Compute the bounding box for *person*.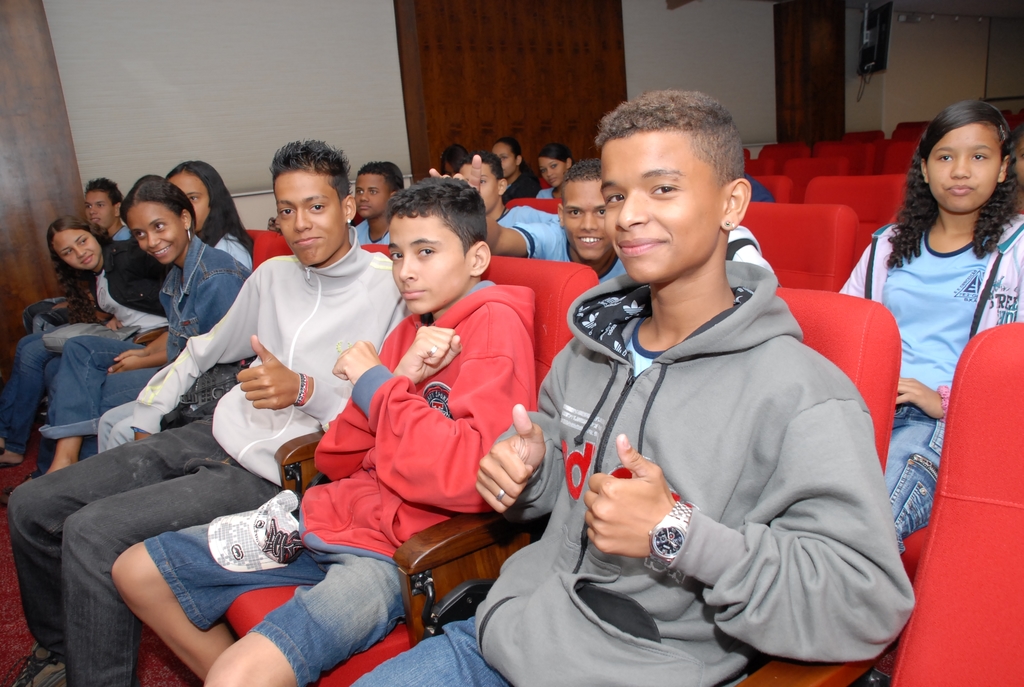
[849, 79, 1012, 529].
